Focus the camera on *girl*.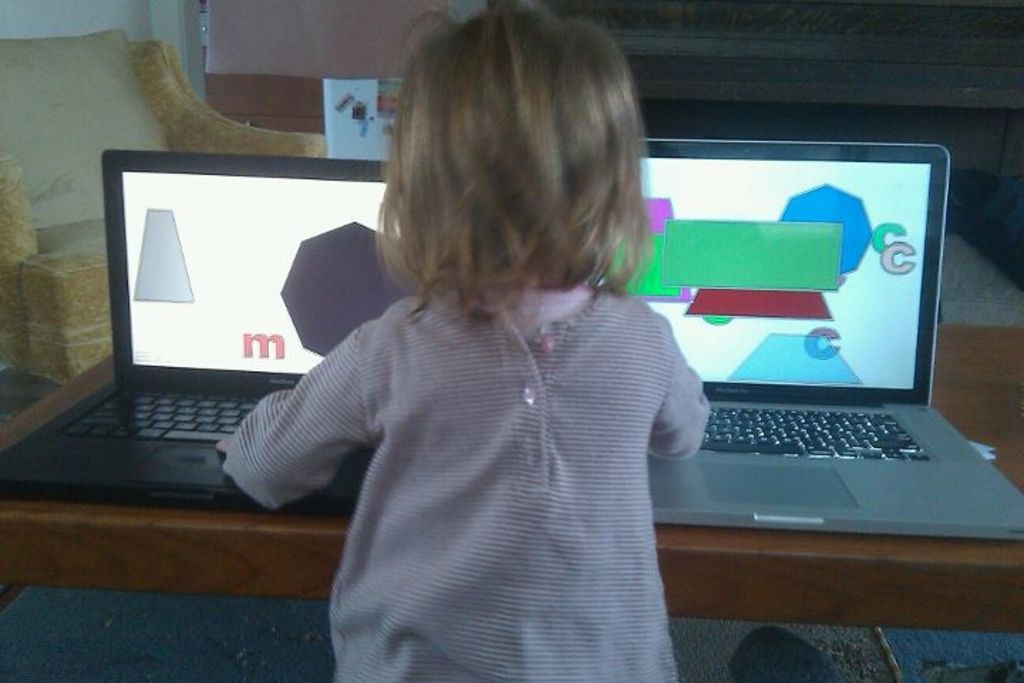
Focus region: (218, 0, 713, 682).
